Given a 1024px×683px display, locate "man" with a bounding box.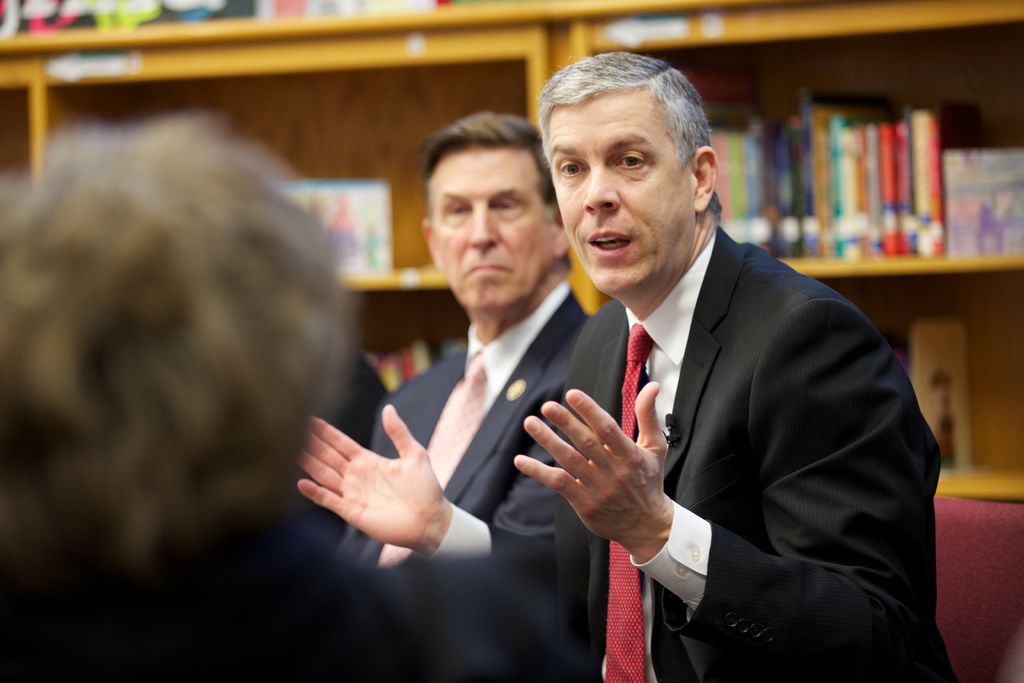
Located: {"x1": 333, "y1": 109, "x2": 600, "y2": 575}.
